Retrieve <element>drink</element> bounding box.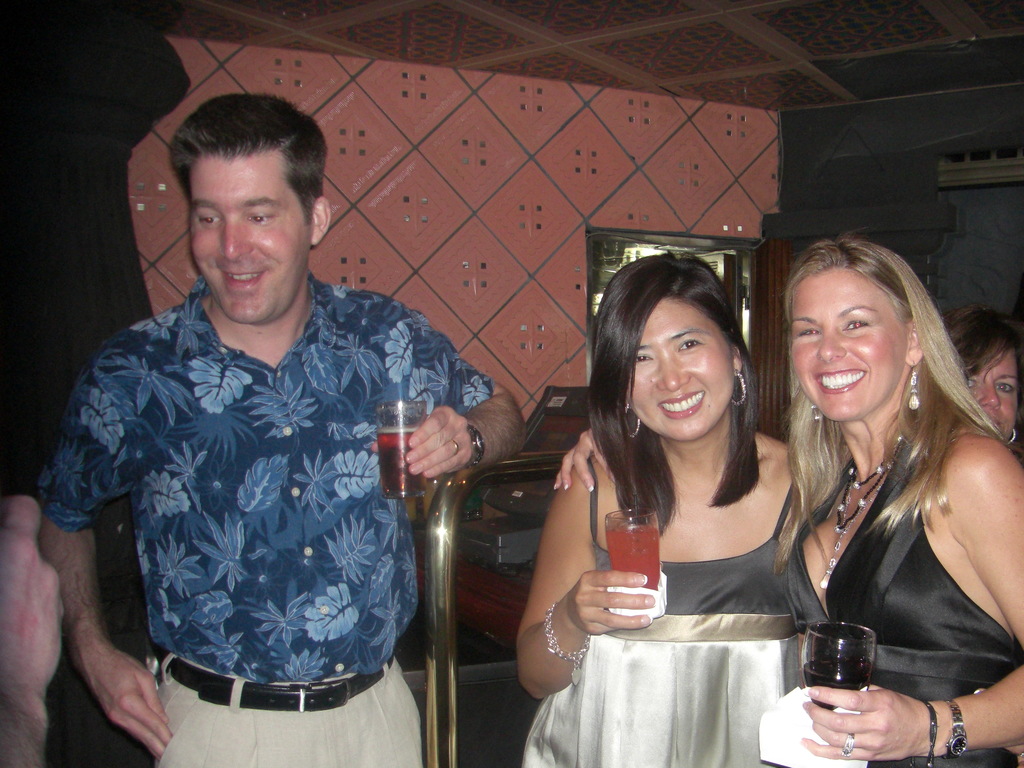
Bounding box: {"left": 605, "top": 522, "right": 655, "bottom": 593}.
